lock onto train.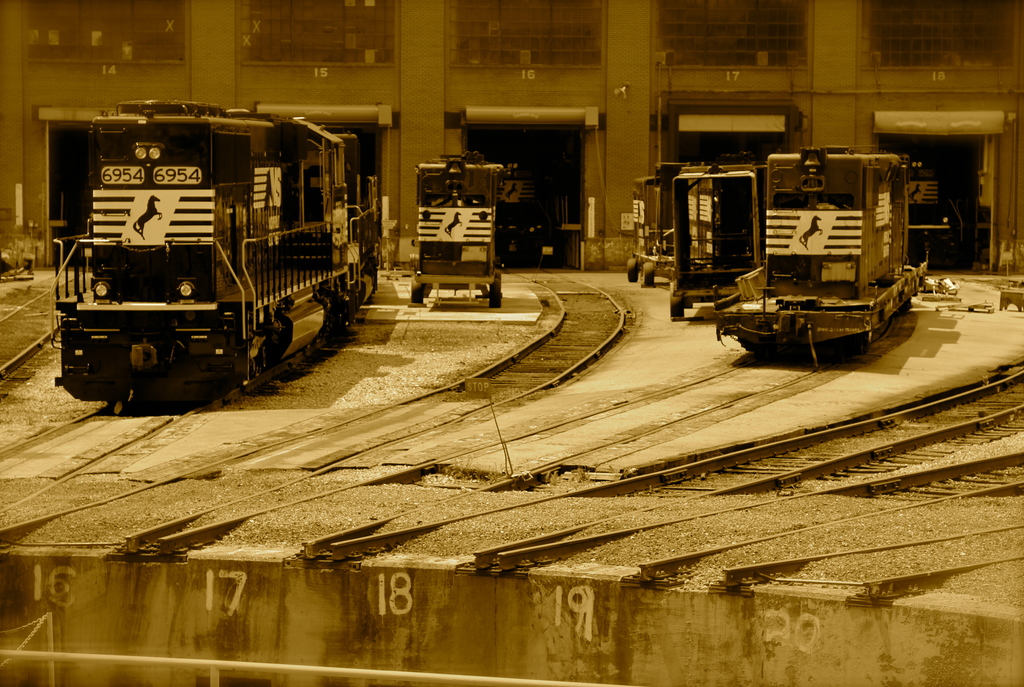
Locked: [622,153,774,323].
